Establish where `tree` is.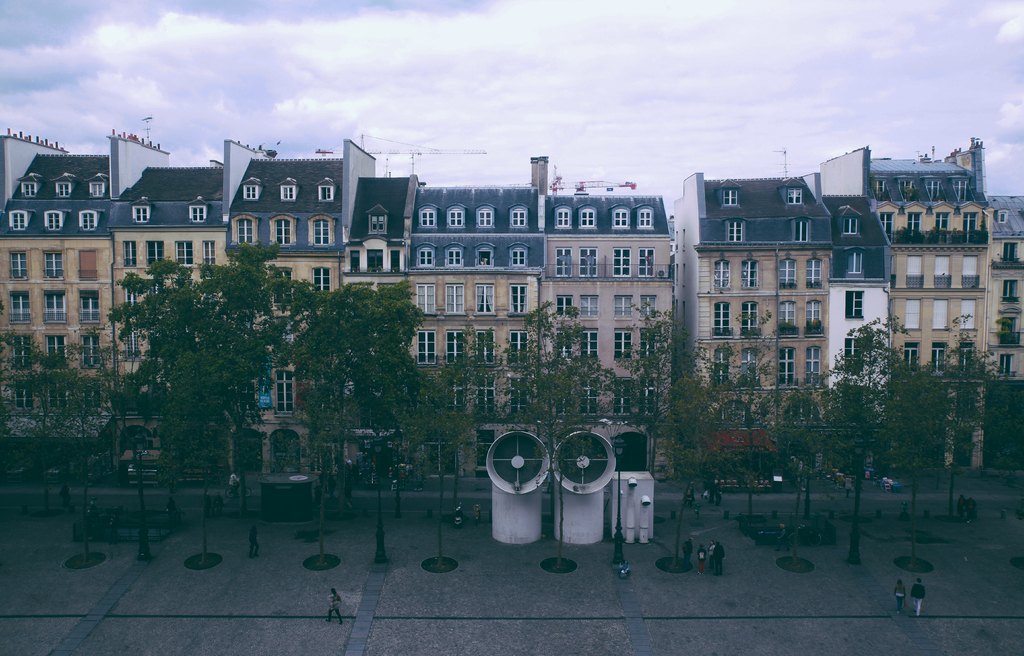
Established at [769,359,836,500].
